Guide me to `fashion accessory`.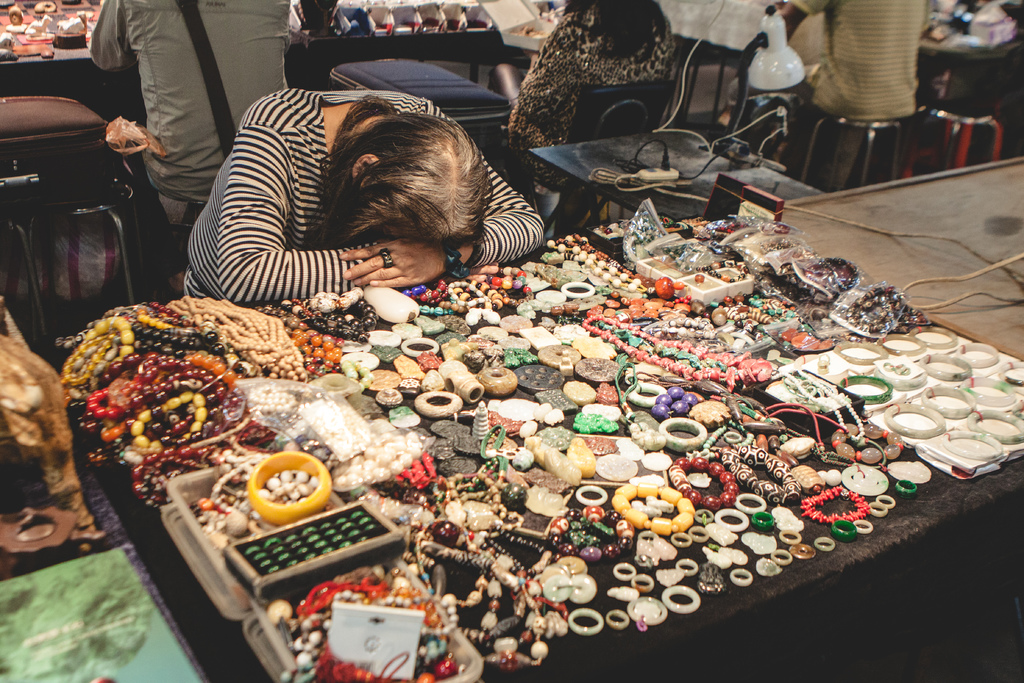
Guidance: rect(51, 199, 1023, 682).
